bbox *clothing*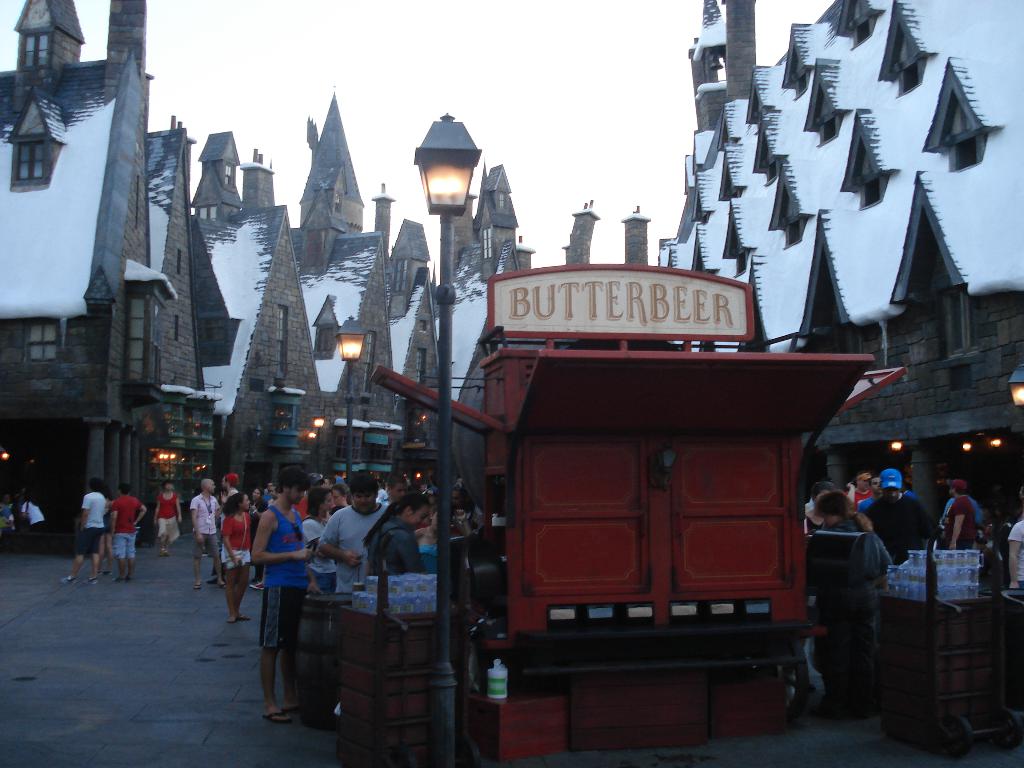
{"x1": 154, "y1": 490, "x2": 181, "y2": 544}
